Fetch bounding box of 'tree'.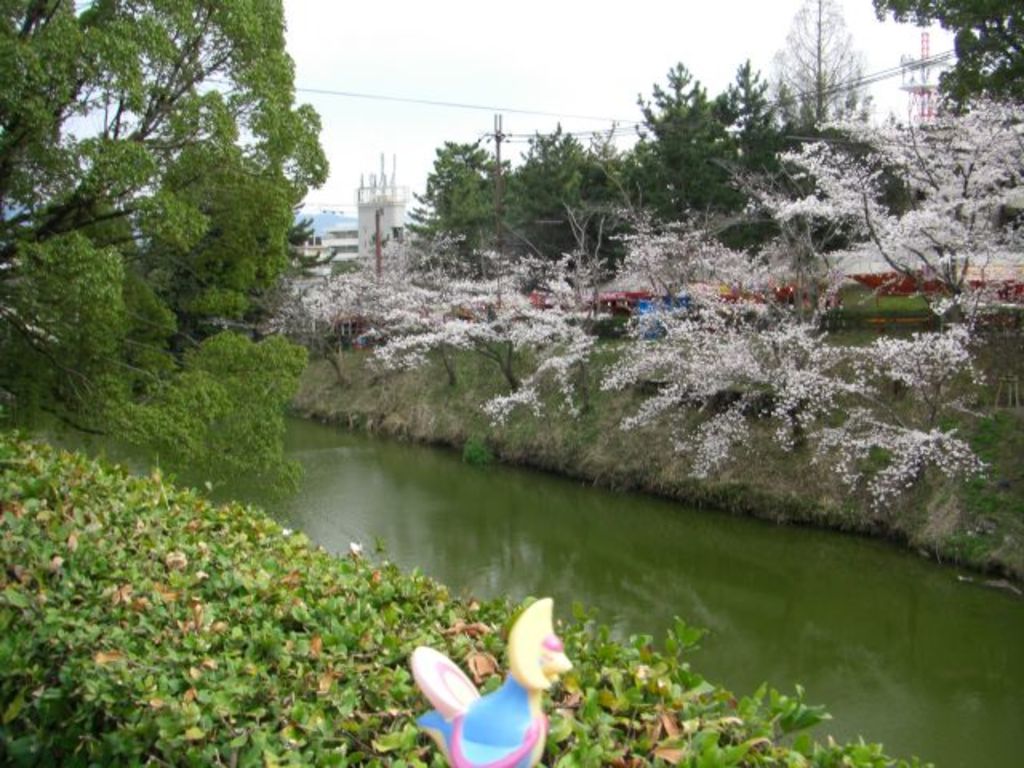
Bbox: <bbox>861, 0, 1021, 163</bbox>.
